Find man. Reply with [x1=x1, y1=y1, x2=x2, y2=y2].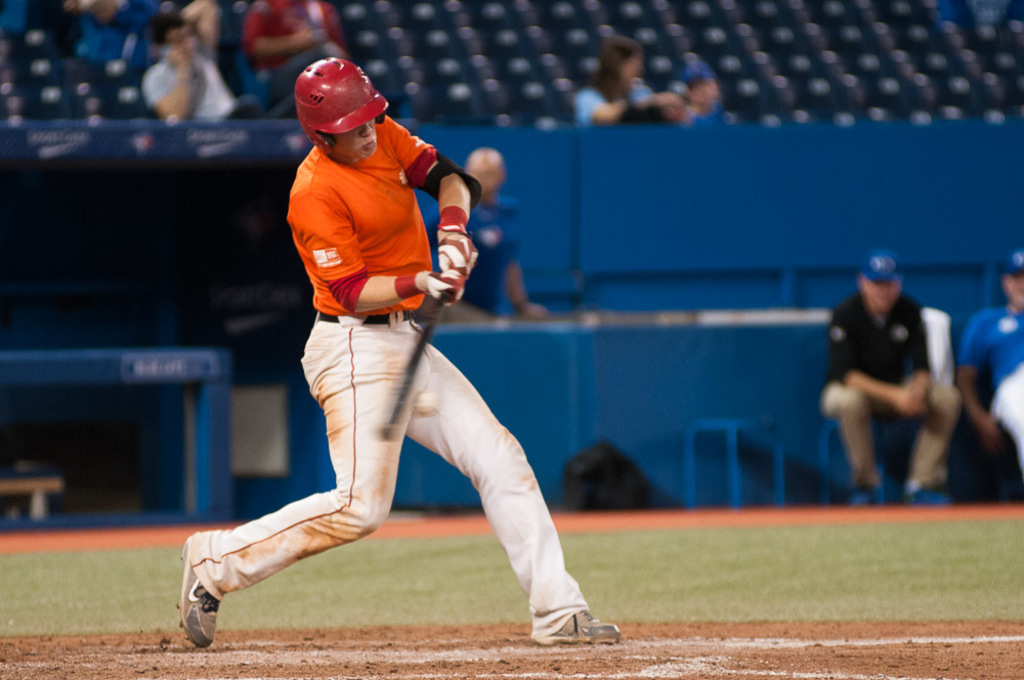
[x1=181, y1=57, x2=621, y2=647].
